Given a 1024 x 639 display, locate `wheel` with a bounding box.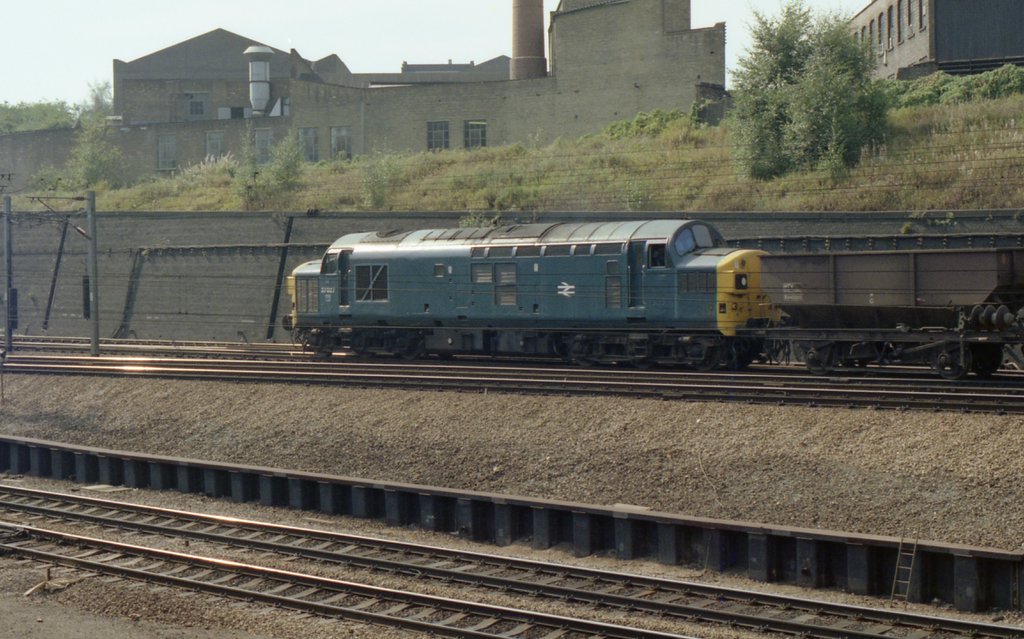
Located: left=938, top=349, right=965, bottom=381.
